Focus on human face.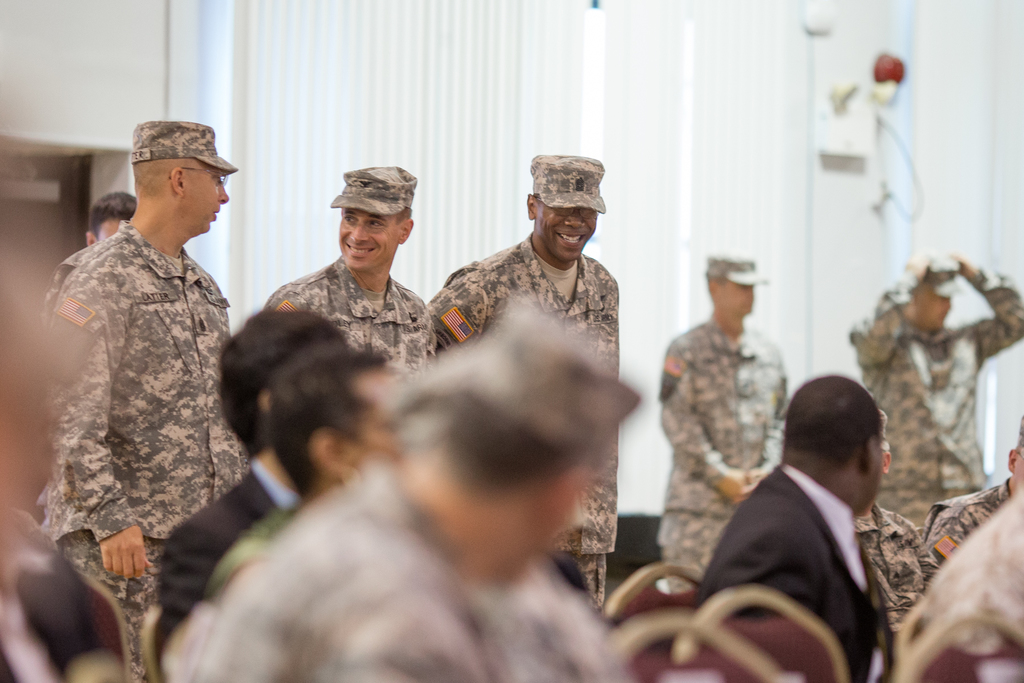
Focused at (535, 202, 594, 258).
